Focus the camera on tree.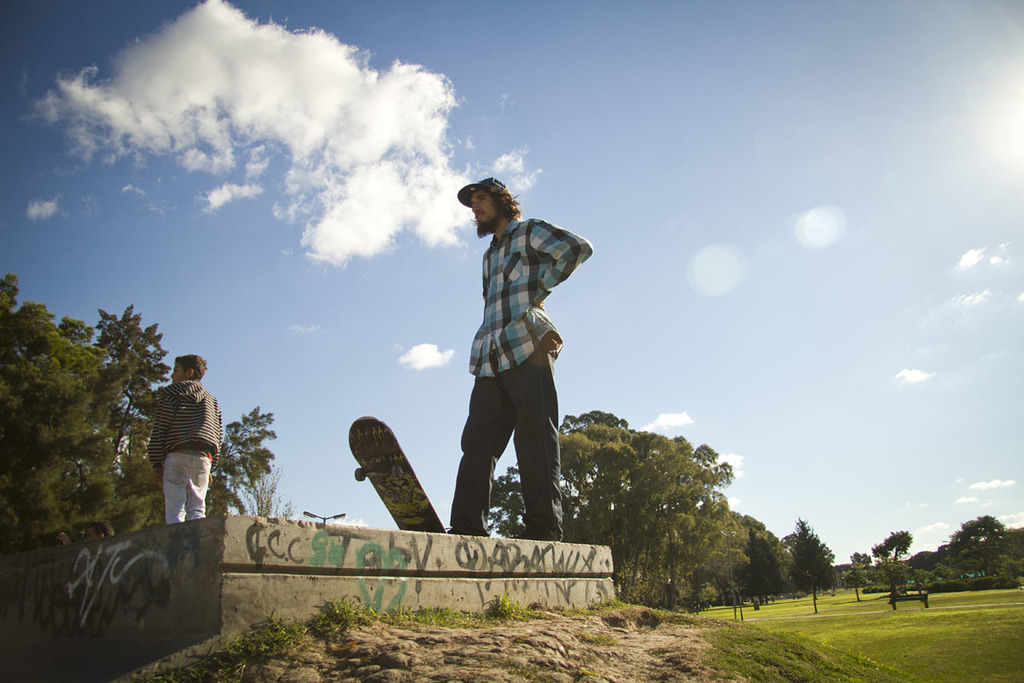
Focus region: [x1=946, y1=513, x2=1017, y2=593].
